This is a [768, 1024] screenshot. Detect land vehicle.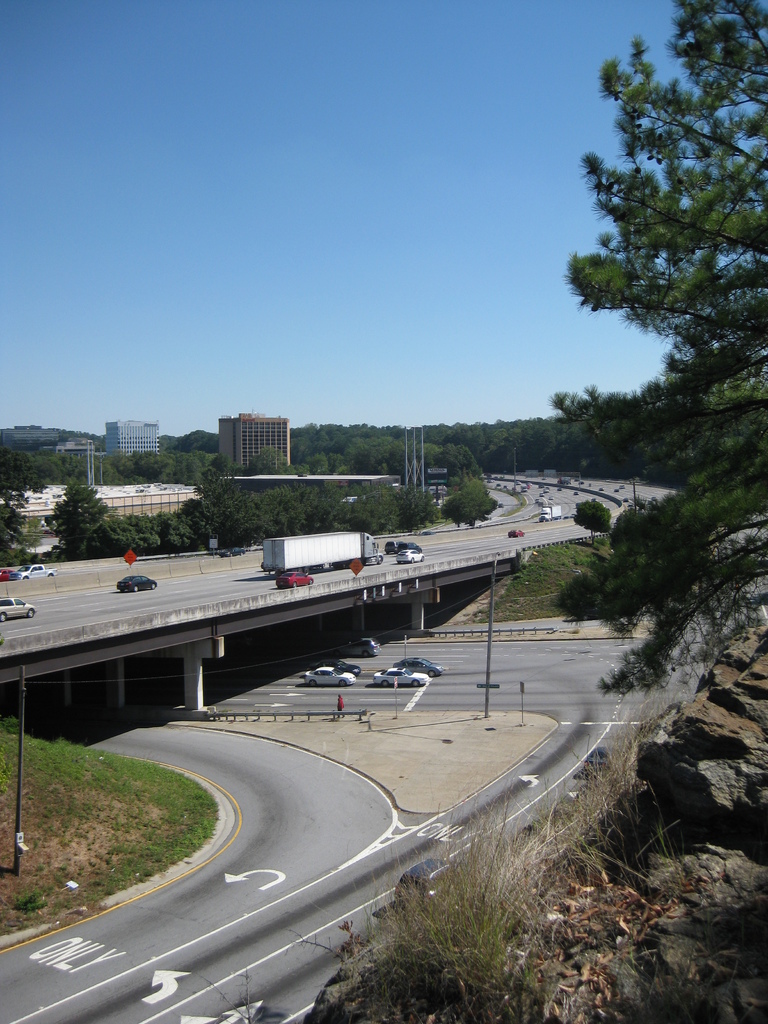
l=301, t=665, r=357, b=686.
